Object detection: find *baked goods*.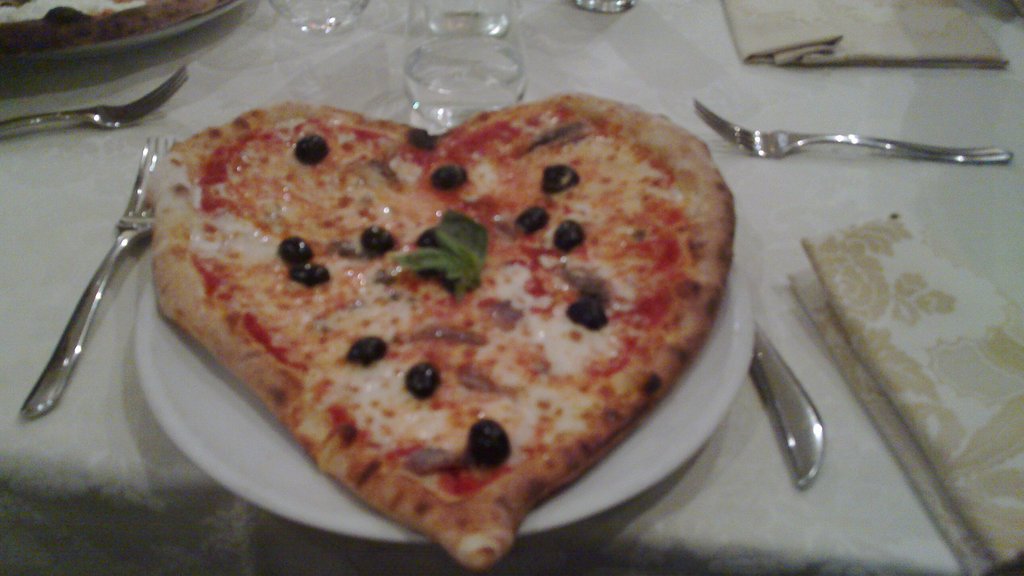
152:83:742:568.
